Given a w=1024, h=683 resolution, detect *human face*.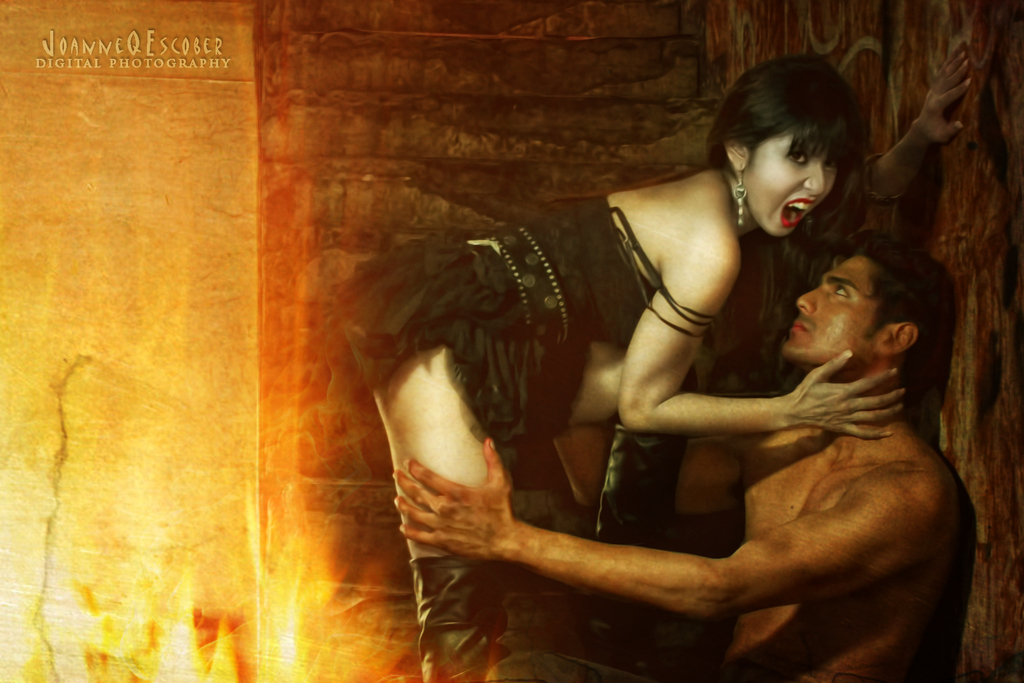
x1=744, y1=119, x2=840, y2=239.
